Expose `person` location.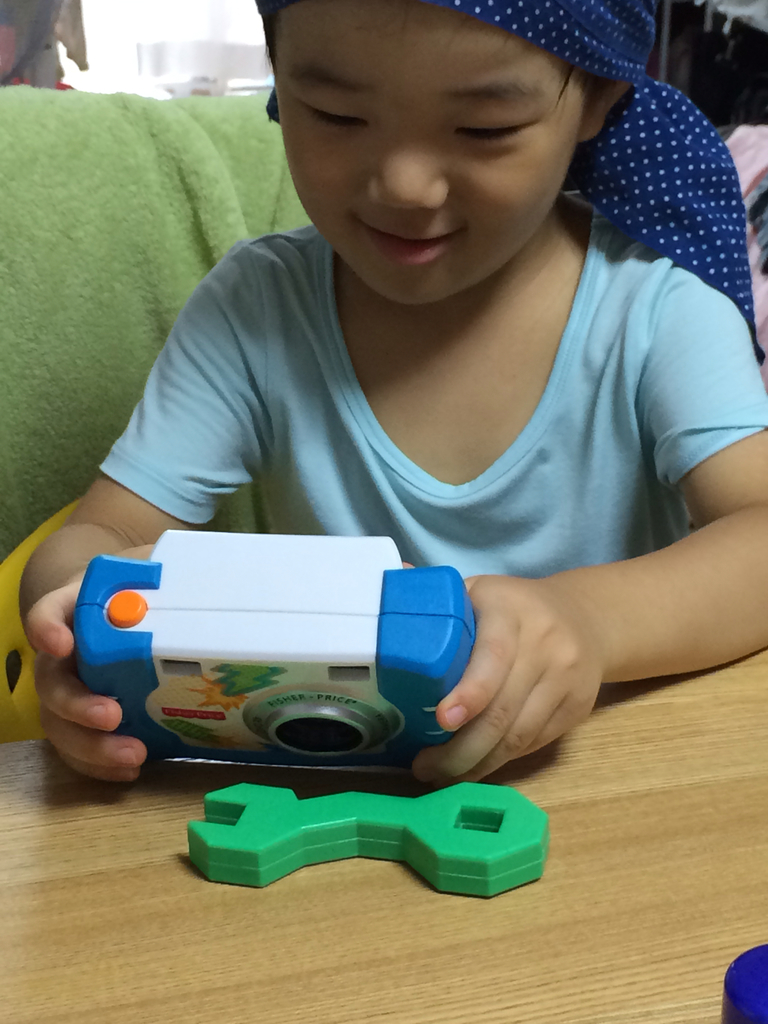
Exposed at bbox(42, 0, 751, 840).
